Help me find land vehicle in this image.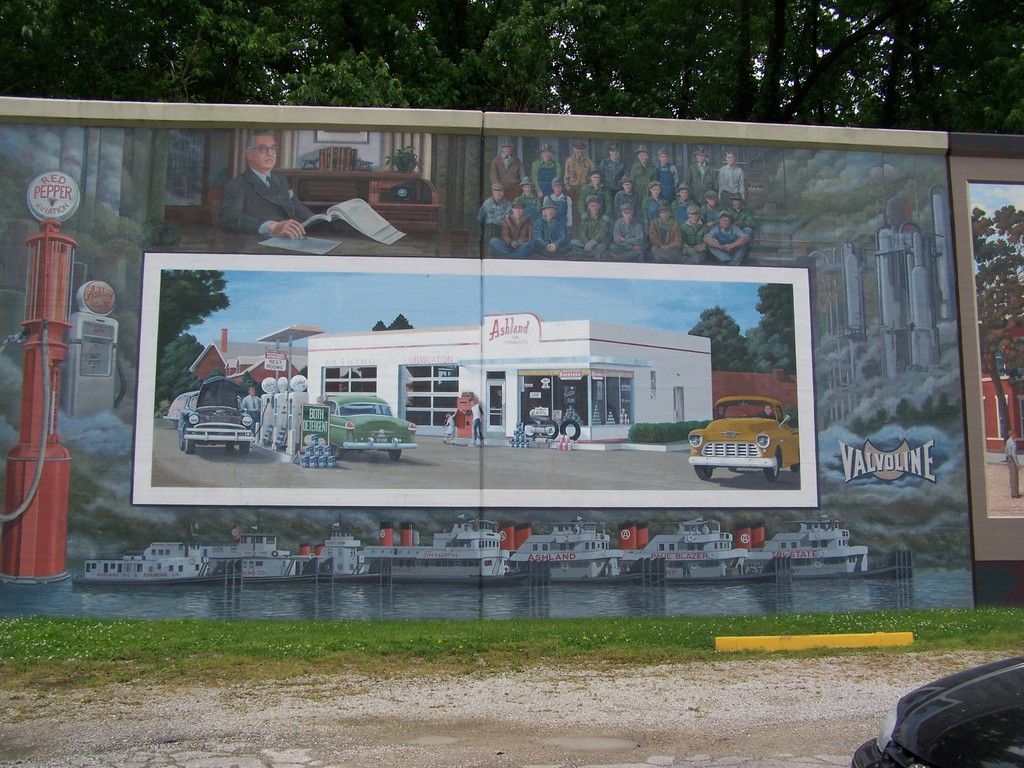
Found it: rect(325, 399, 419, 458).
